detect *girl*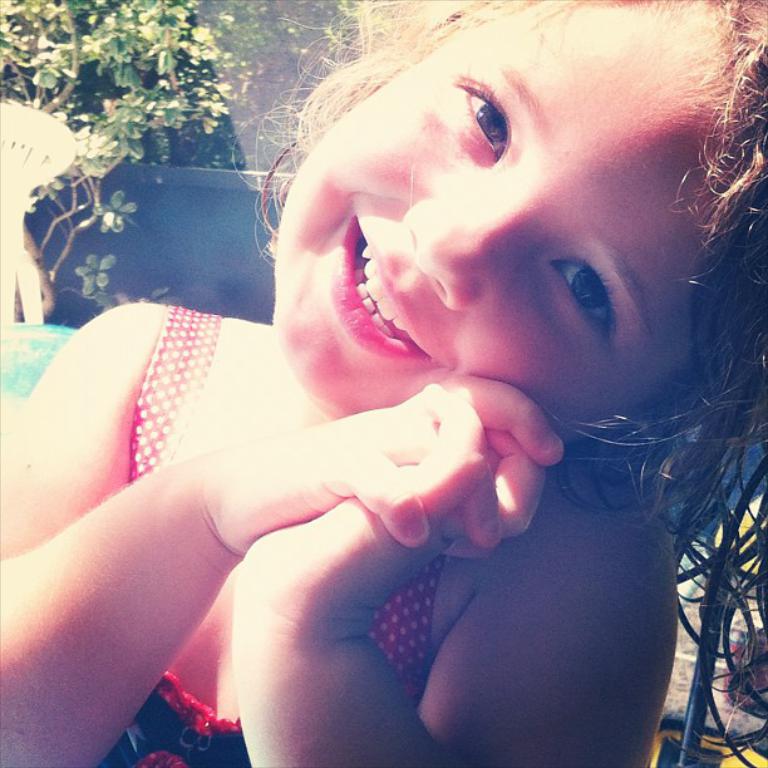
[0,0,767,767]
